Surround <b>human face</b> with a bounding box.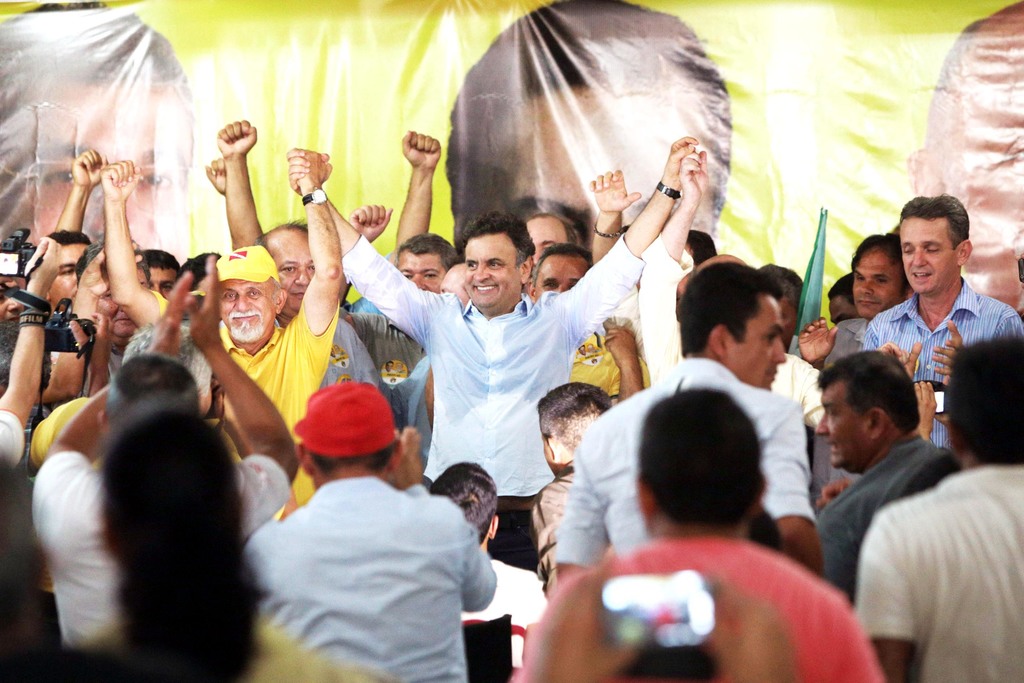
942 124 1023 308.
